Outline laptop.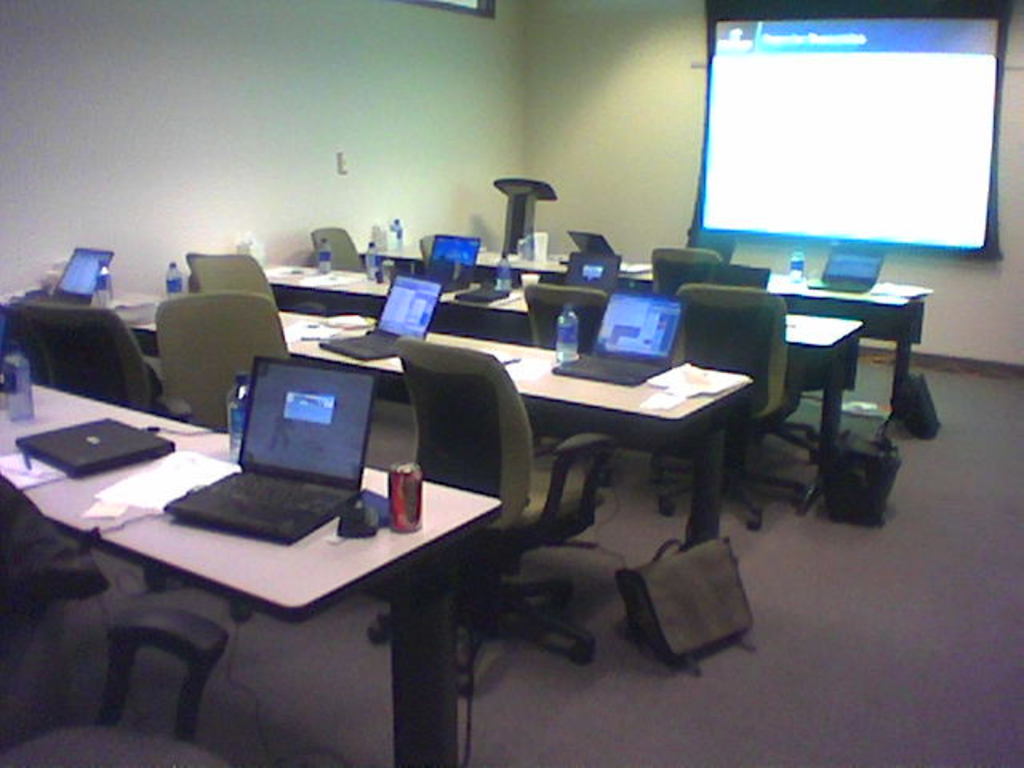
Outline: <bbox>46, 248, 114, 306</bbox>.
